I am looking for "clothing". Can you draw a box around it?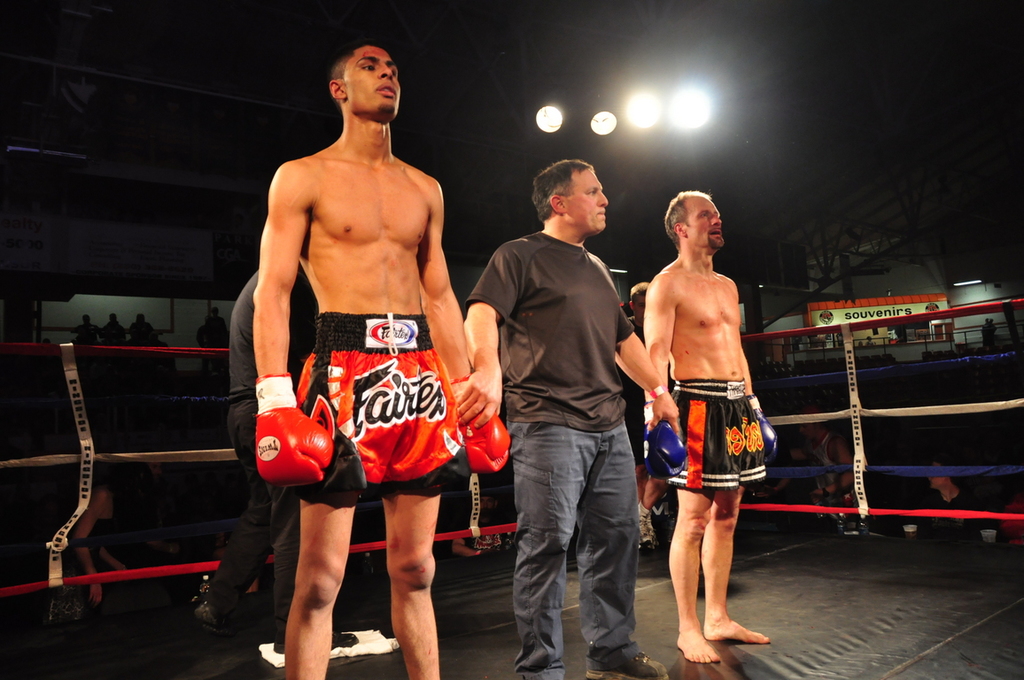
Sure, the bounding box is <bbox>291, 291, 453, 528</bbox>.
